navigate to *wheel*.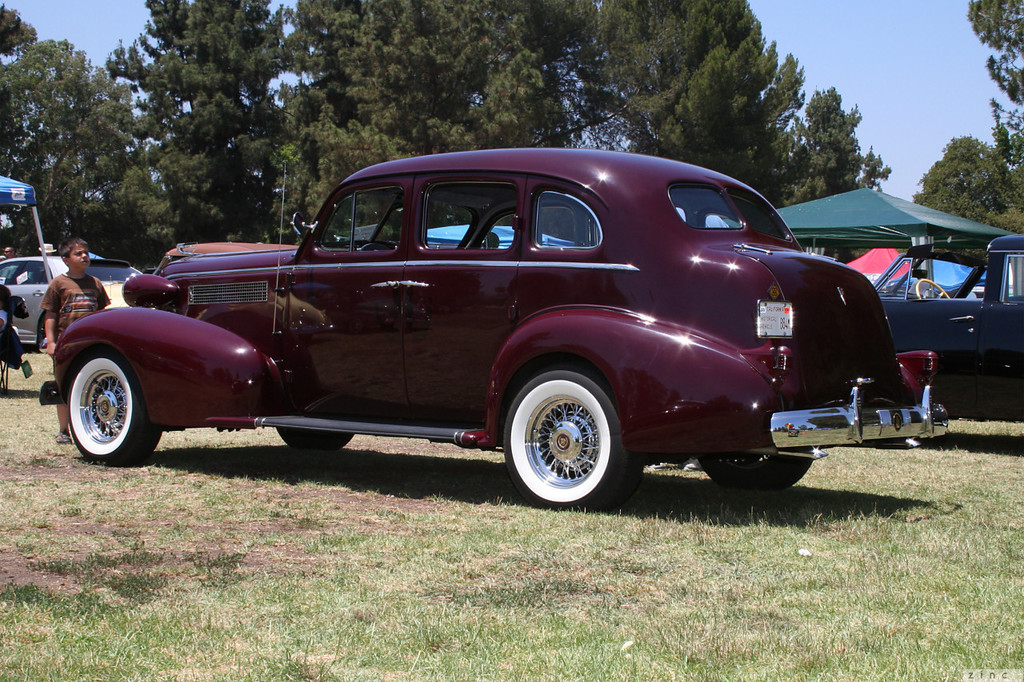
Navigation target: 361, 243, 387, 251.
